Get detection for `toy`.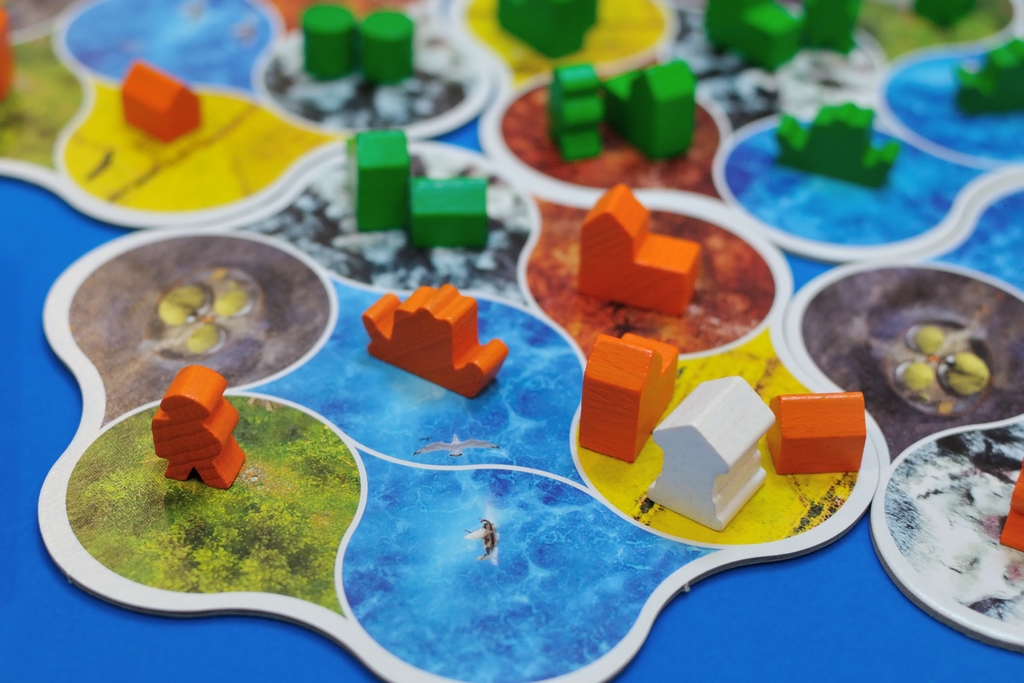
Detection: x1=648, y1=373, x2=769, y2=532.
